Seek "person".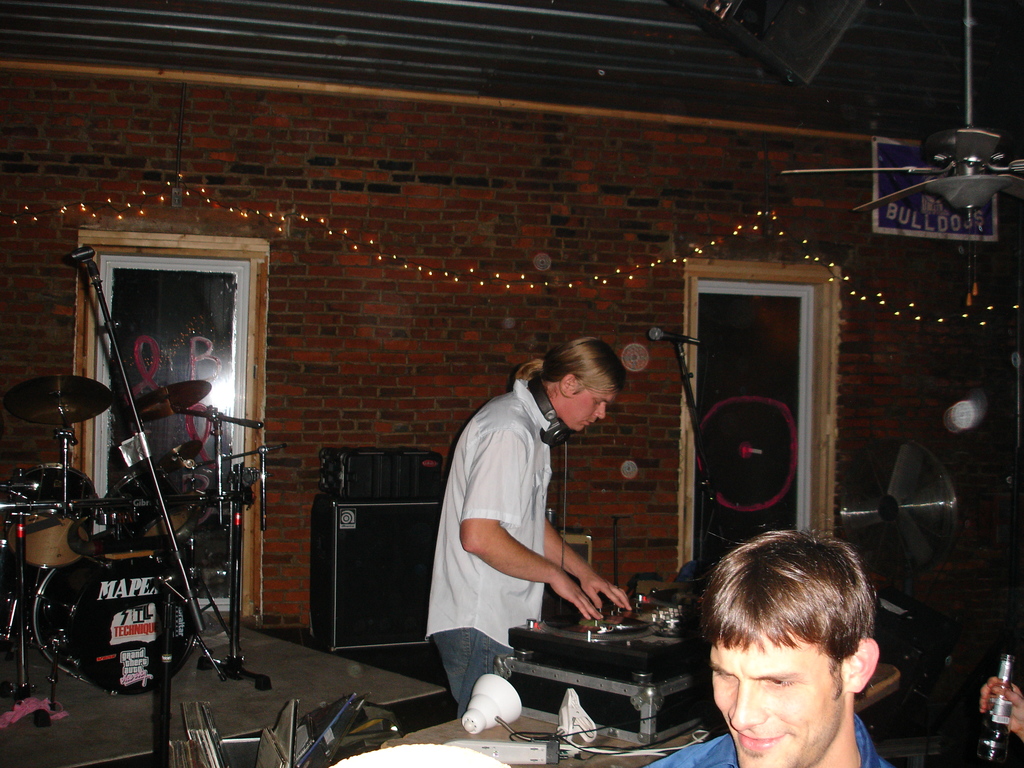
x1=638 y1=525 x2=908 y2=767.
